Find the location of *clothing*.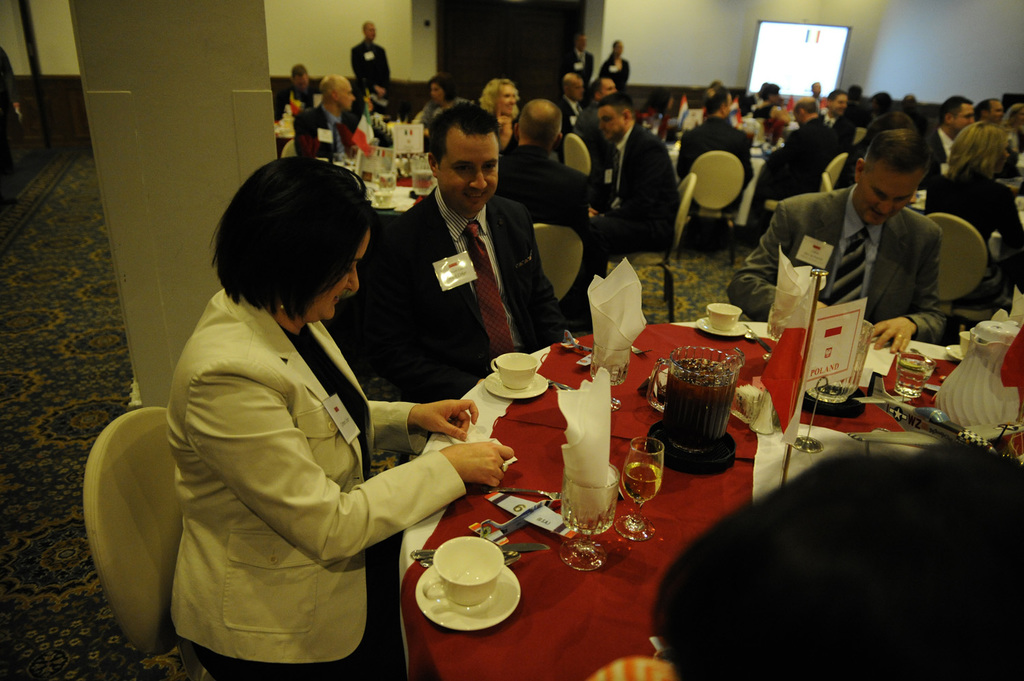
Location: bbox=[567, 51, 596, 93].
